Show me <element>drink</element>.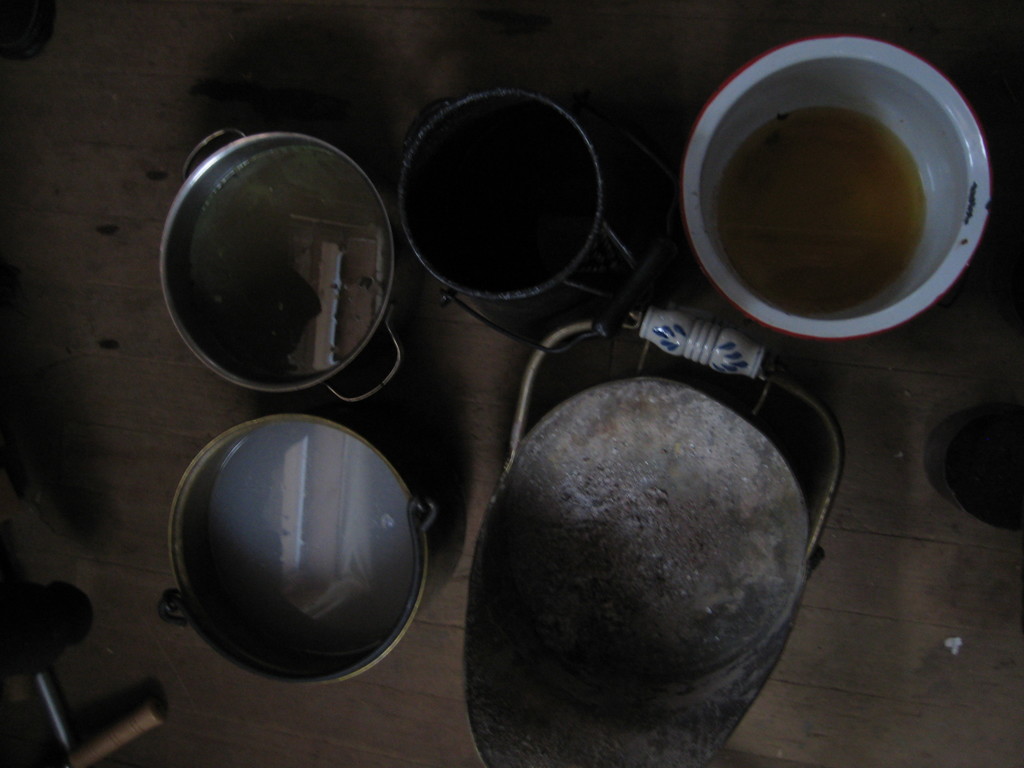
<element>drink</element> is here: [657,21,998,346].
